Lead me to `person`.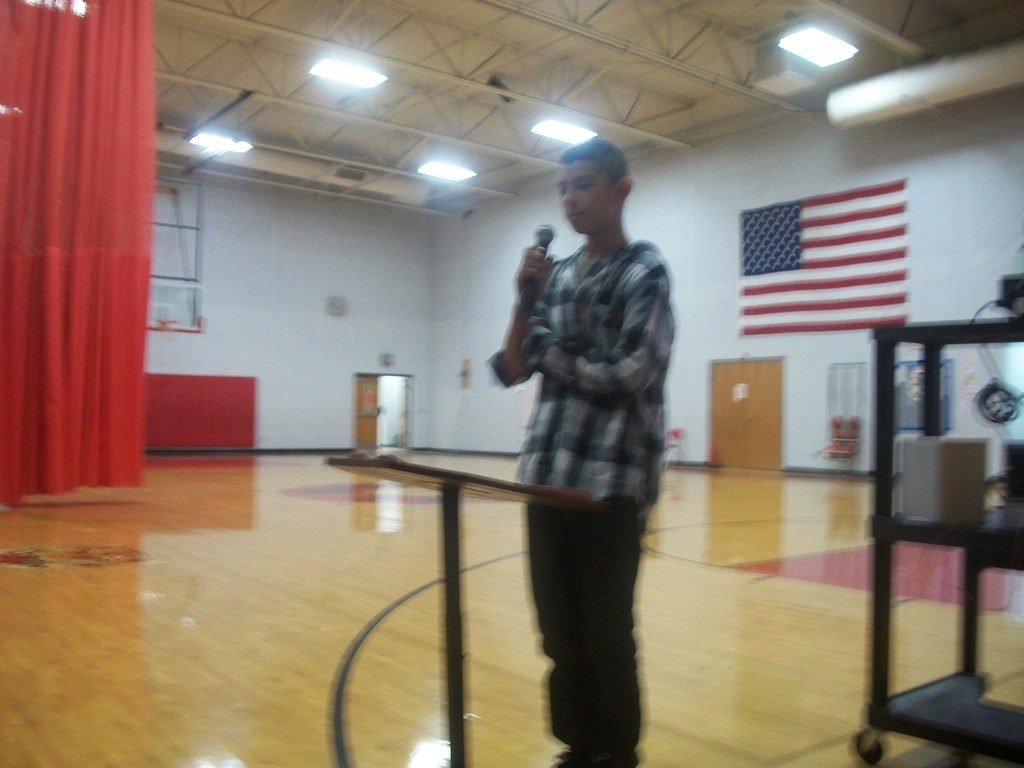
Lead to 496, 137, 695, 746.
